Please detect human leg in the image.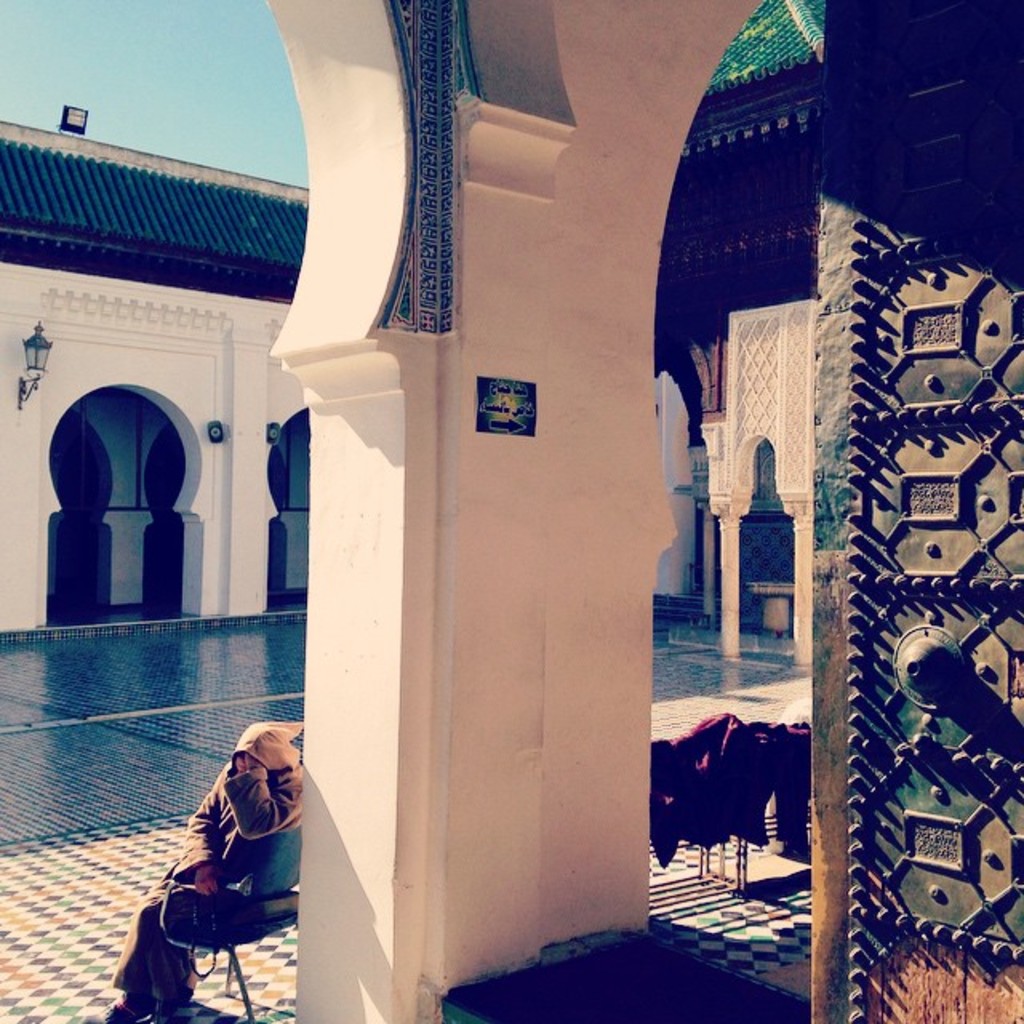
left=130, top=877, right=186, bottom=1022.
